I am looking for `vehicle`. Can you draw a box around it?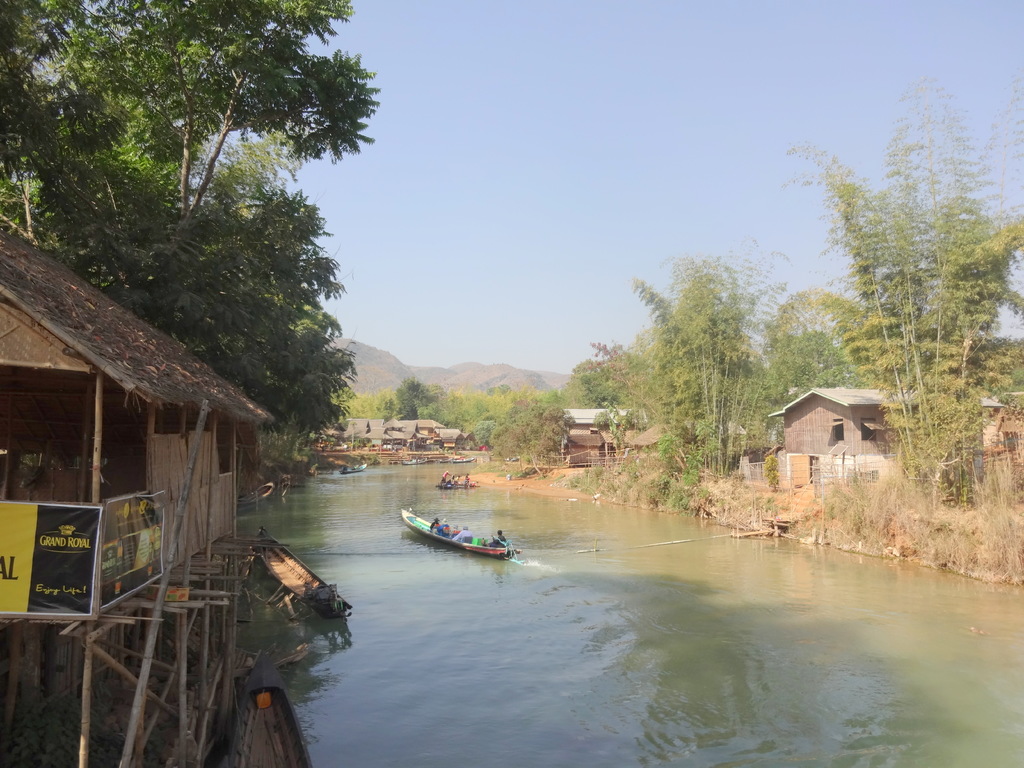
Sure, the bounding box is bbox=(444, 452, 481, 463).
